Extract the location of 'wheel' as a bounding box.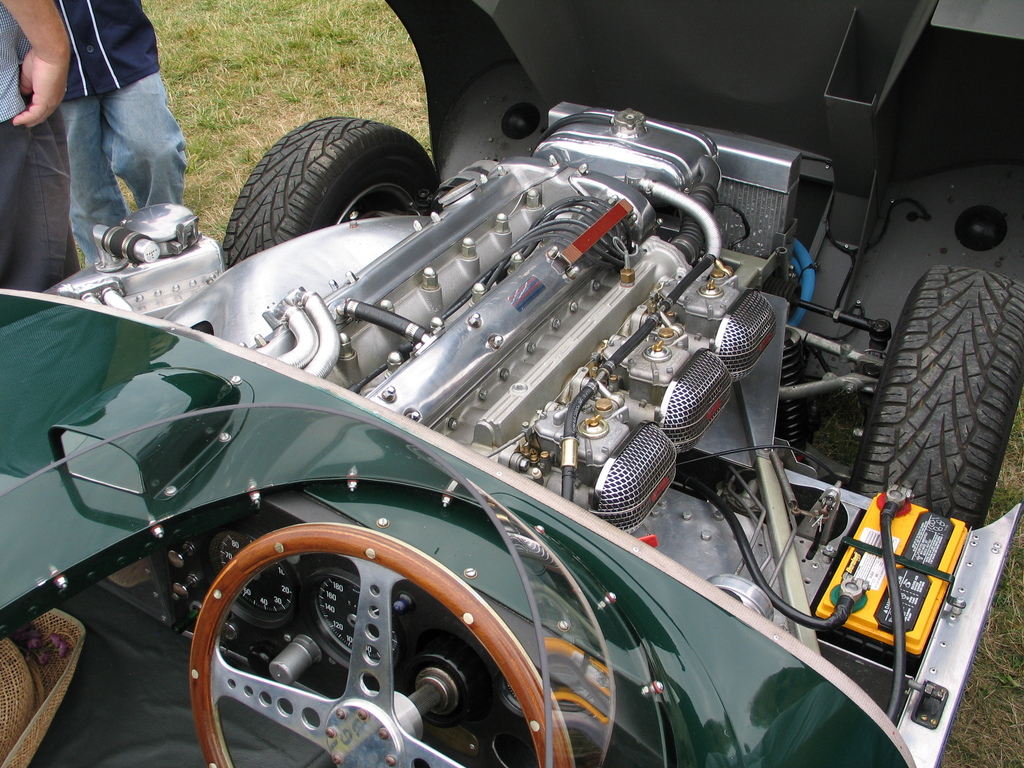
x1=220 y1=108 x2=442 y2=276.
